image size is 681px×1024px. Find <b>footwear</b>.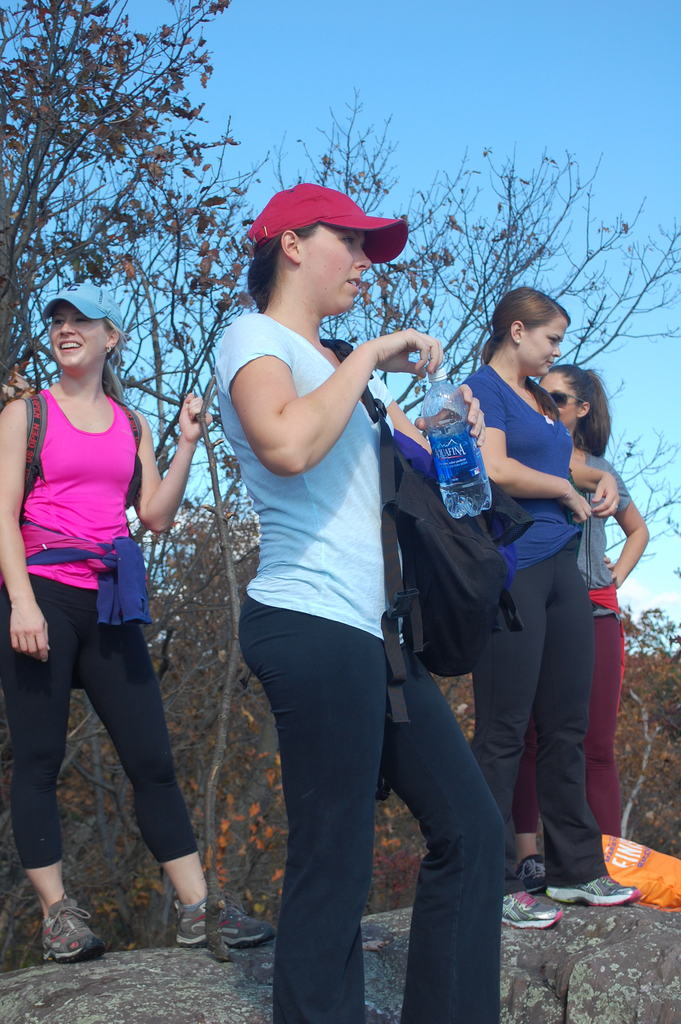
bbox=[500, 890, 573, 930].
